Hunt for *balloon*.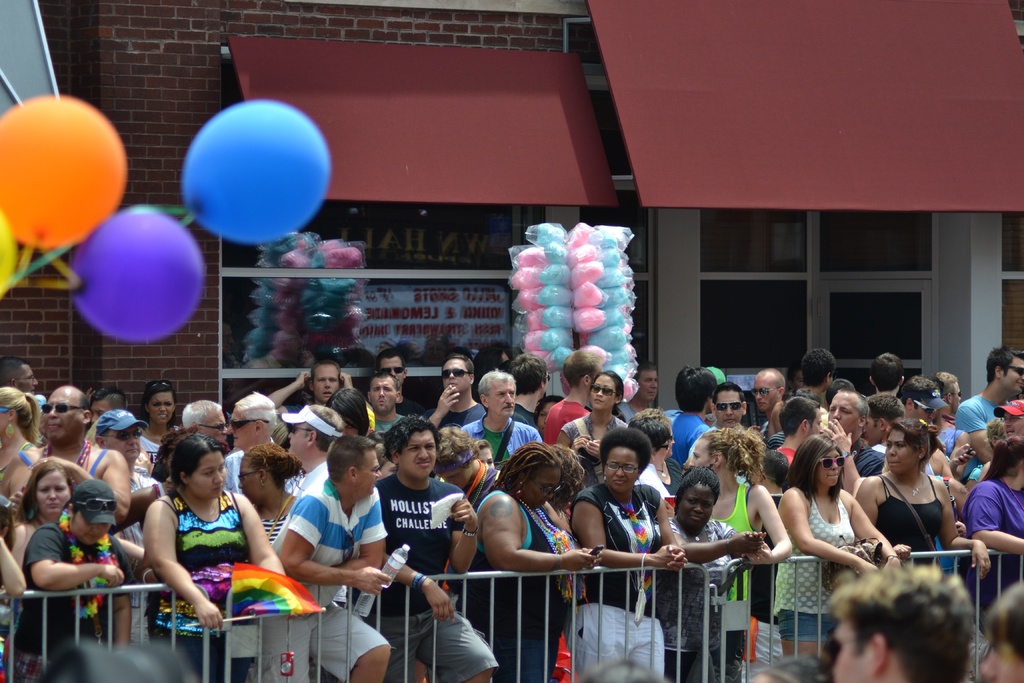
Hunted down at box(0, 94, 131, 253).
